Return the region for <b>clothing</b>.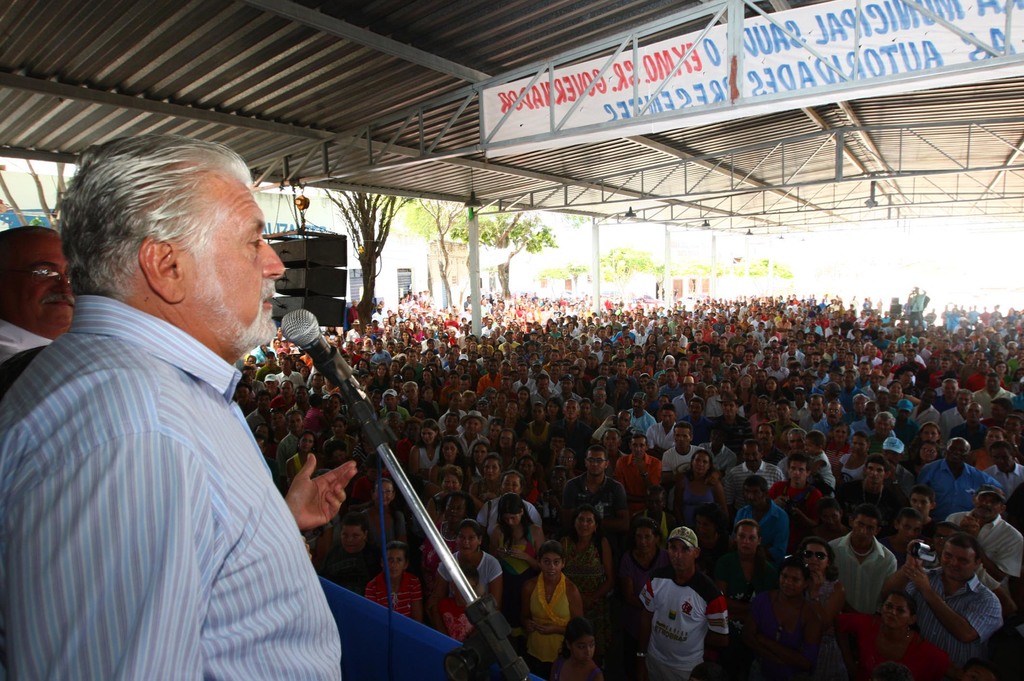
[left=830, top=534, right=900, bottom=608].
